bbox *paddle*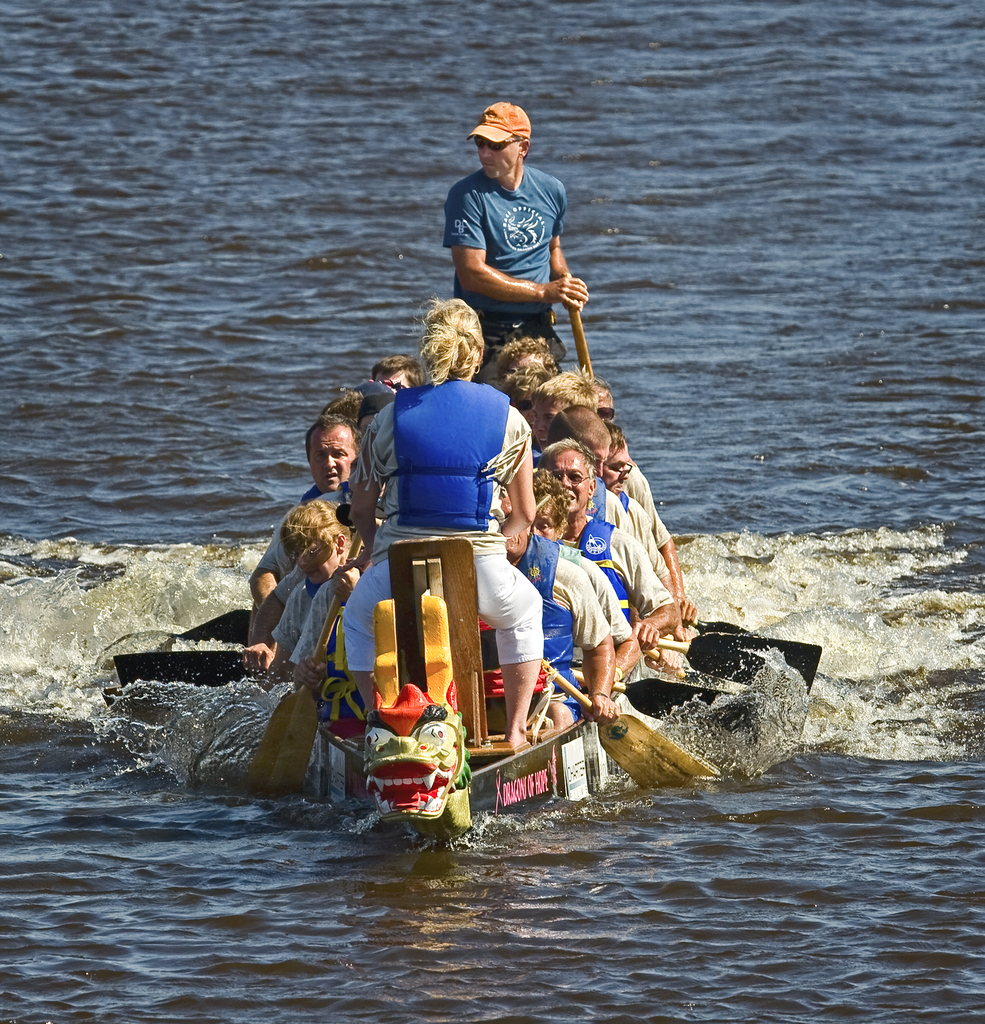
(180,615,266,646)
